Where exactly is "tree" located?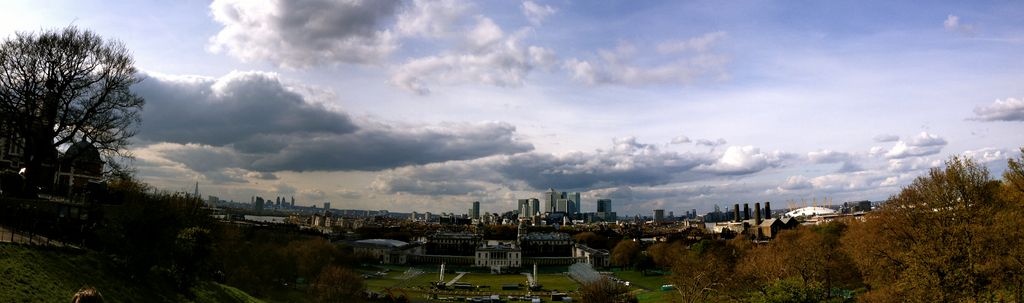
Its bounding box is <region>22, 1, 141, 229</region>.
